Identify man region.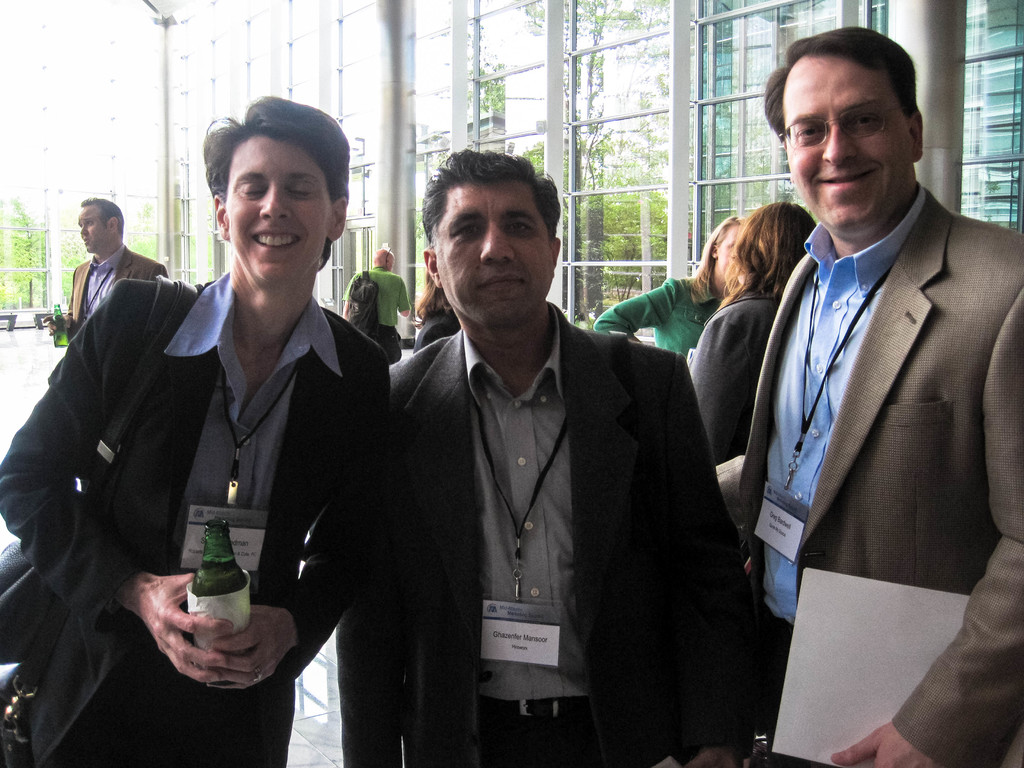
Region: region(348, 242, 413, 364).
